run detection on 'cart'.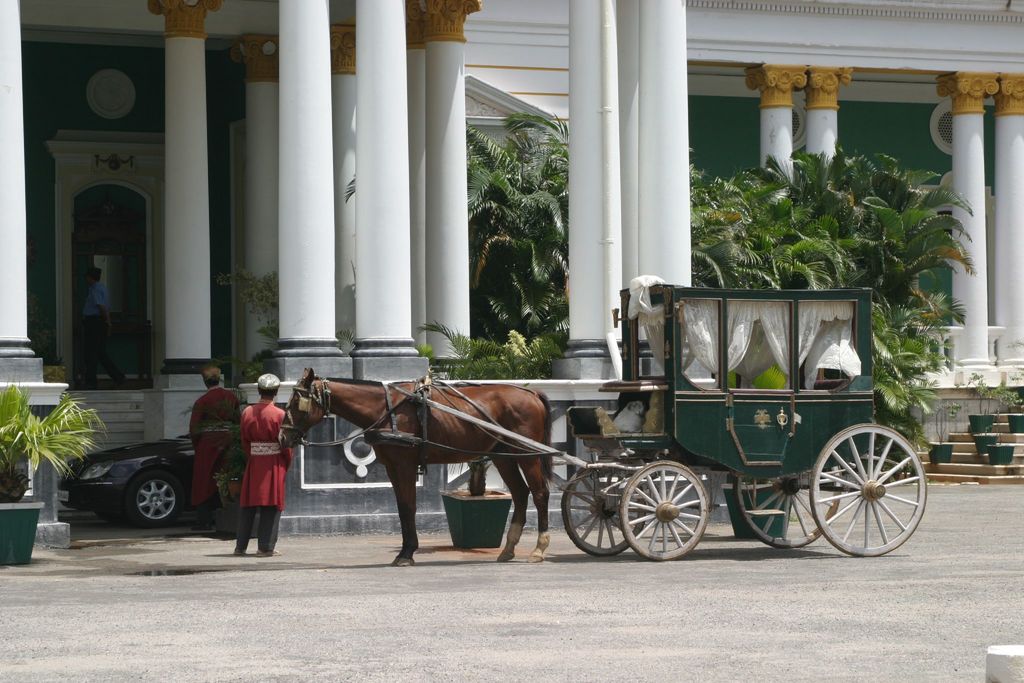
Result: box(392, 283, 927, 562).
